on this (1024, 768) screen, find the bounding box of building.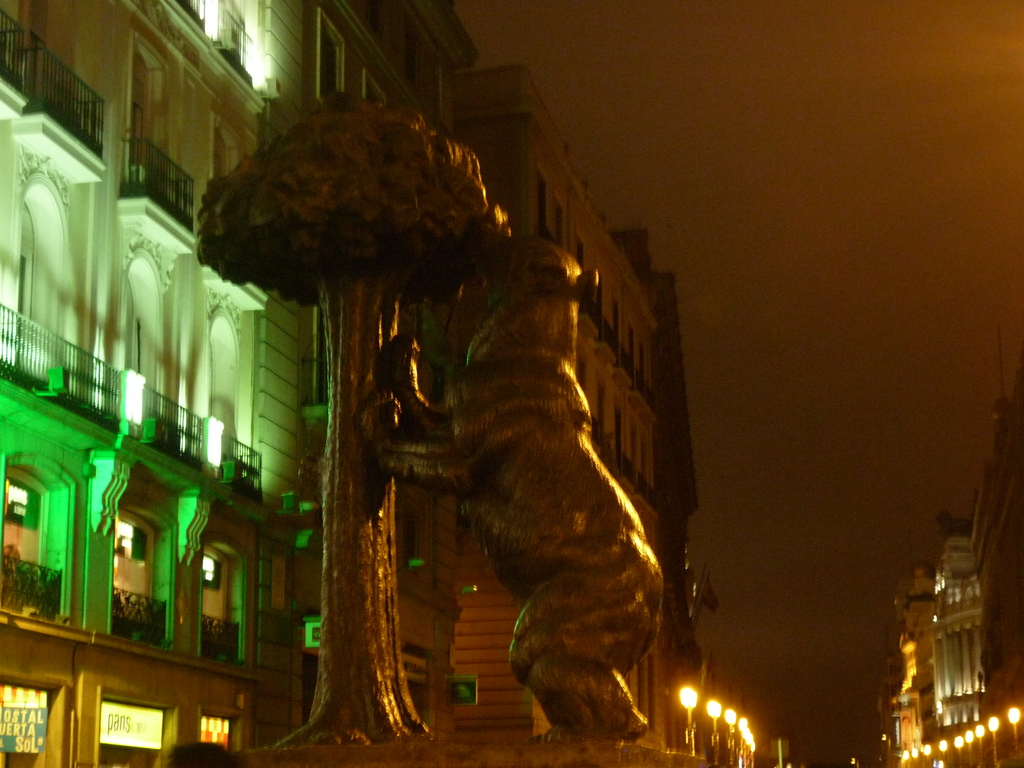
Bounding box: box=[452, 61, 661, 766].
